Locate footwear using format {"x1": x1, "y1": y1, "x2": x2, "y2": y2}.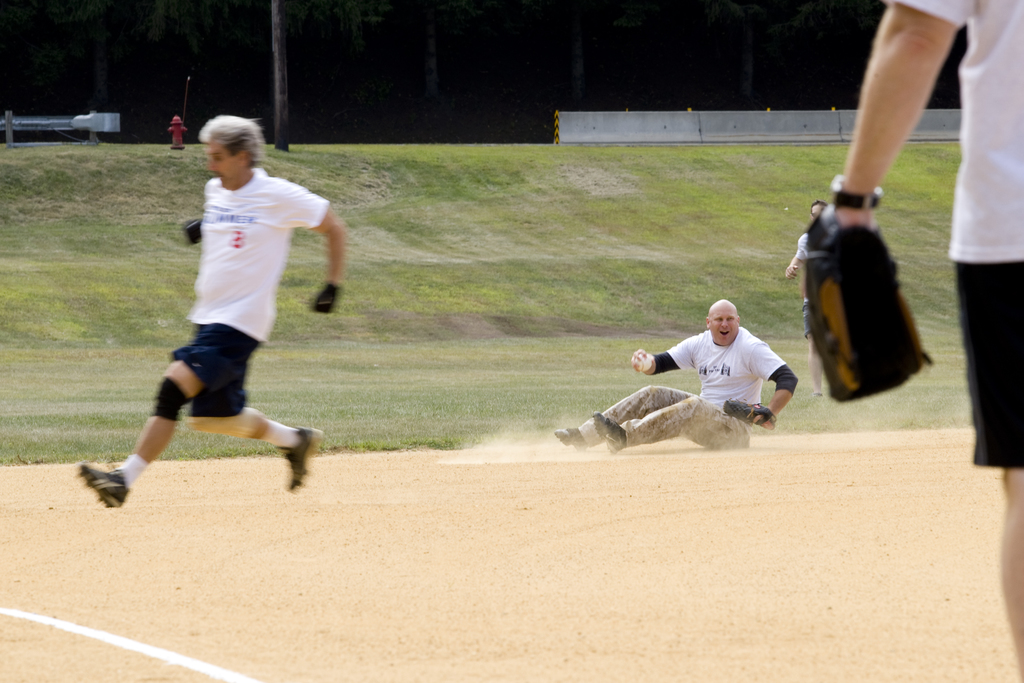
{"x1": 589, "y1": 409, "x2": 624, "y2": 452}.
